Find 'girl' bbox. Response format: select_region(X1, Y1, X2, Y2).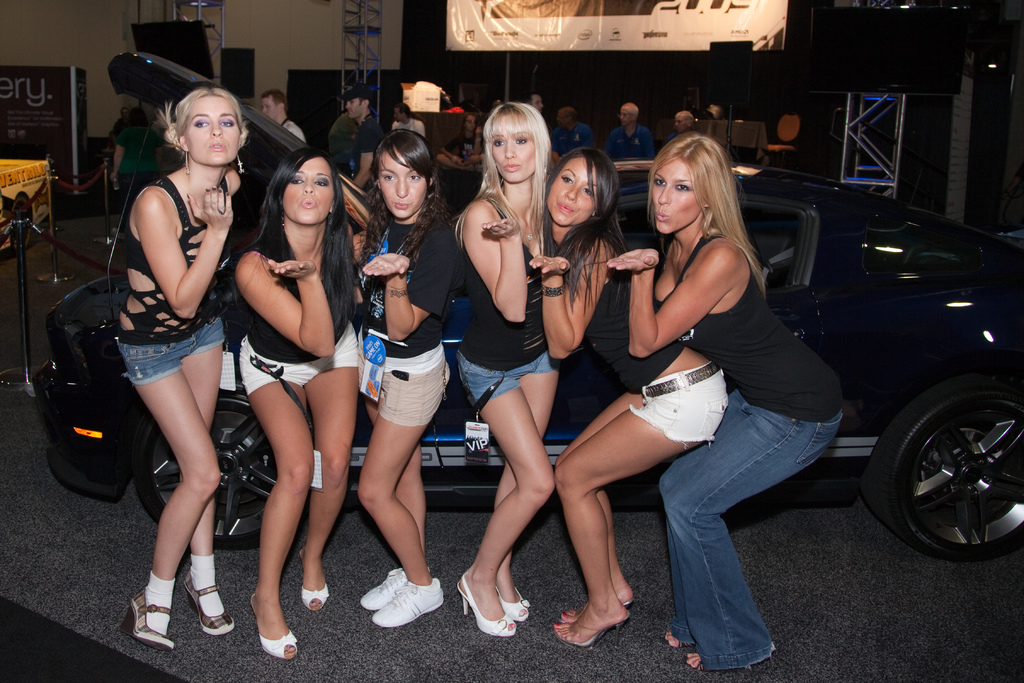
select_region(530, 151, 731, 651).
